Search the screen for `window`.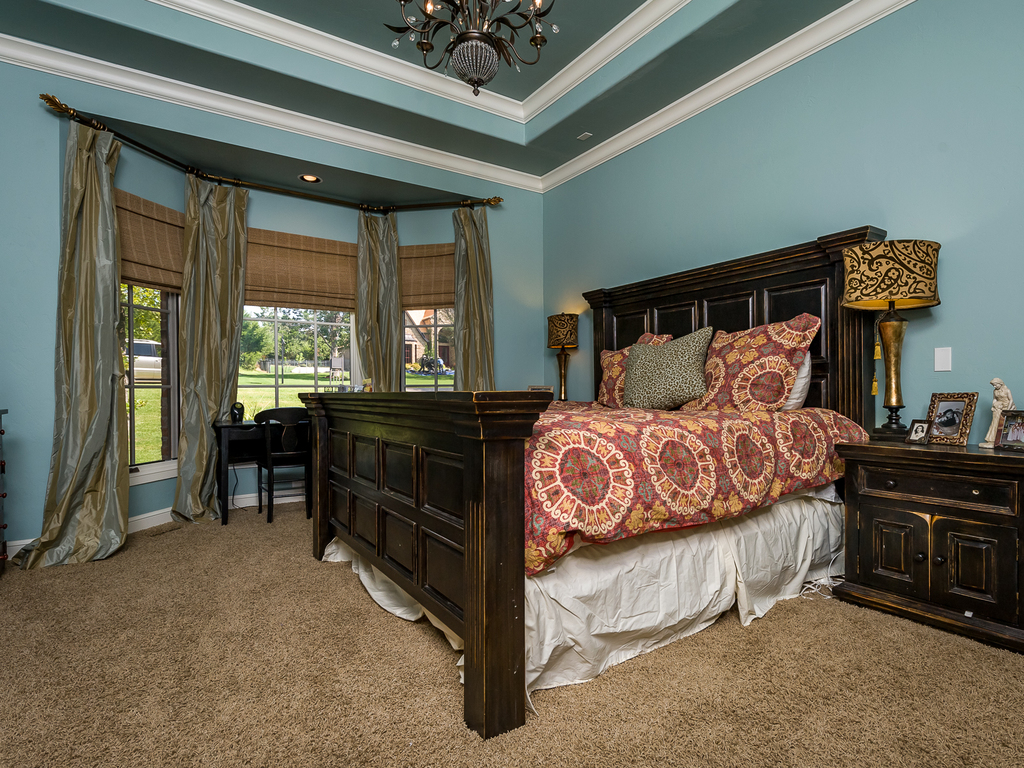
Found at 82, 118, 454, 483.
